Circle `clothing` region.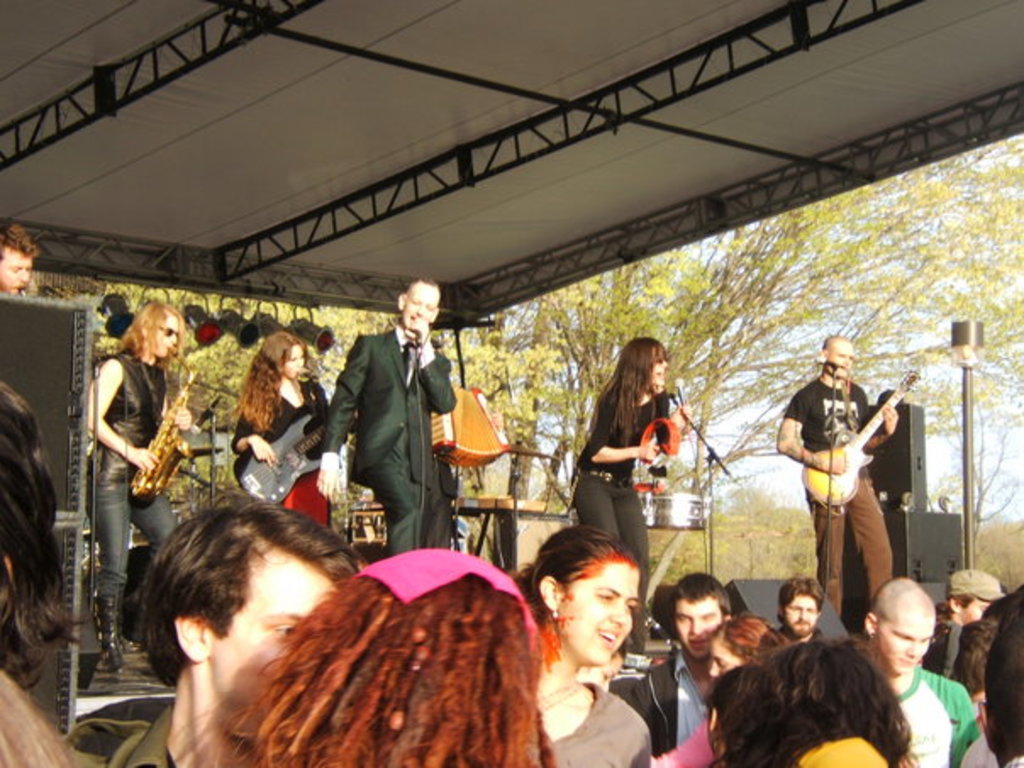
Region: (320,303,454,571).
